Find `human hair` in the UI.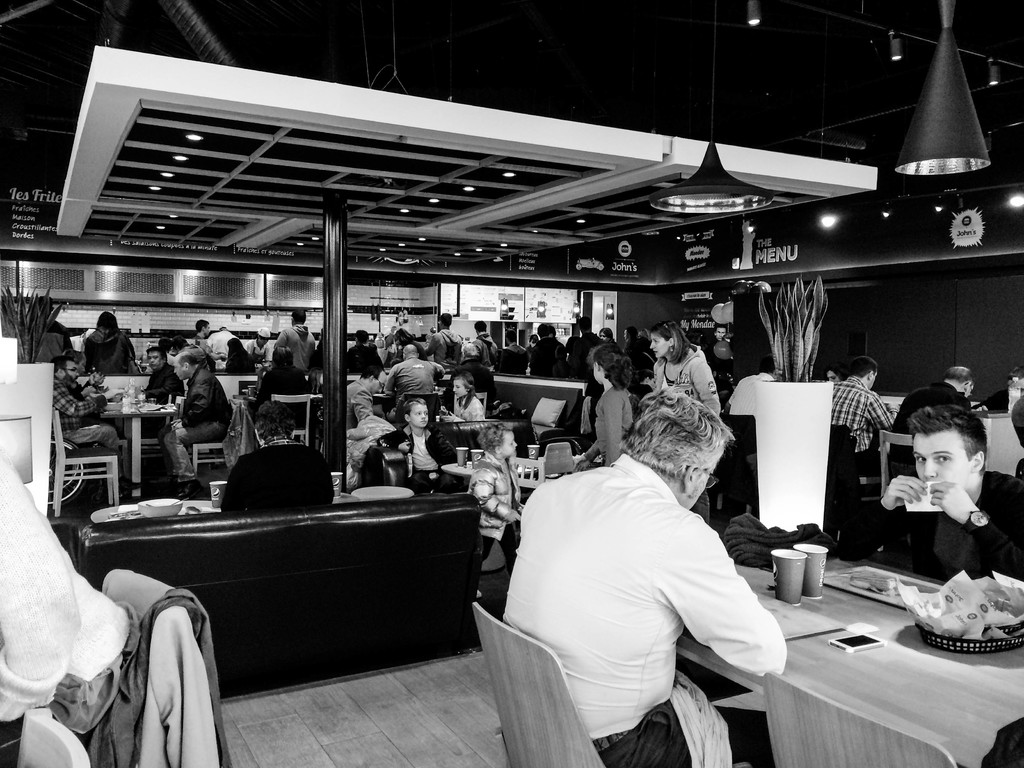
UI element at bbox=[826, 360, 848, 380].
